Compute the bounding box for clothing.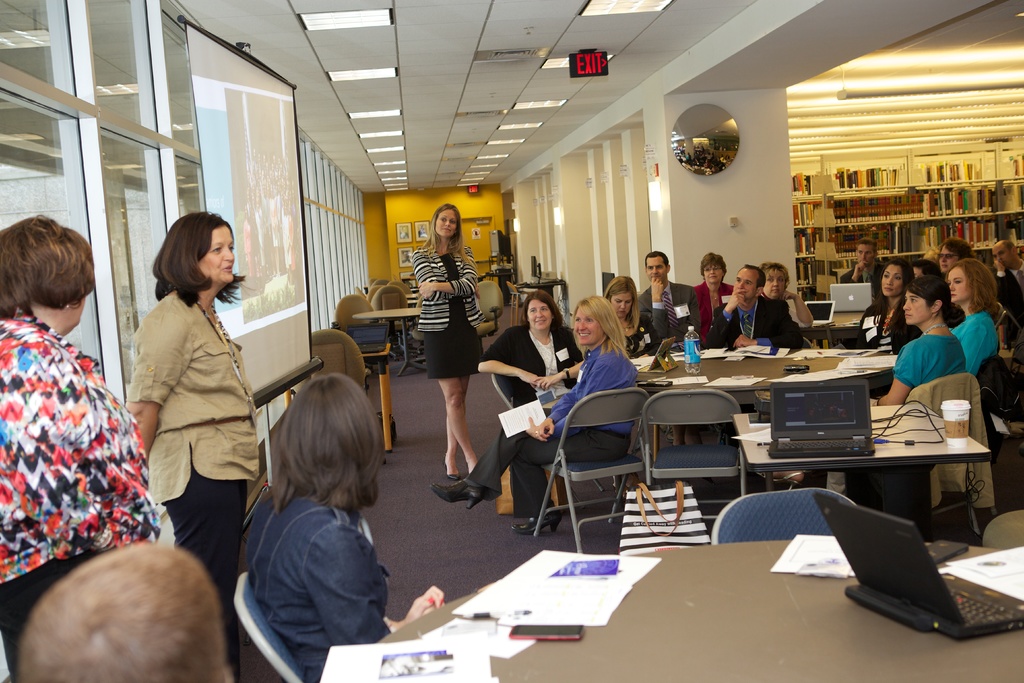
box=[0, 318, 164, 682].
